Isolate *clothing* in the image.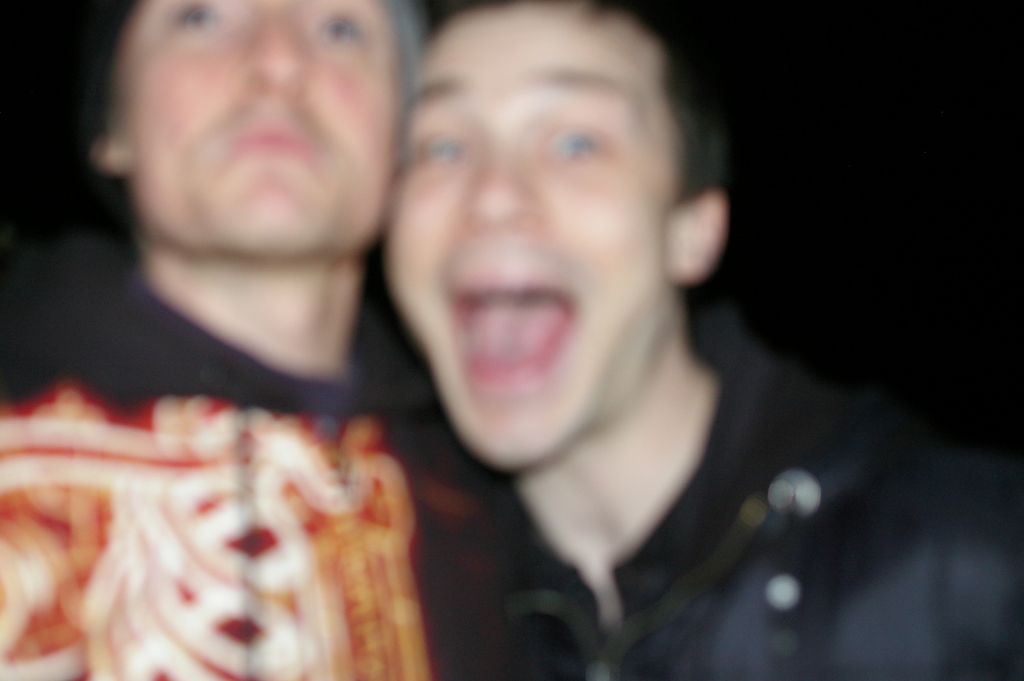
Isolated region: <bbox>499, 275, 1023, 680</bbox>.
